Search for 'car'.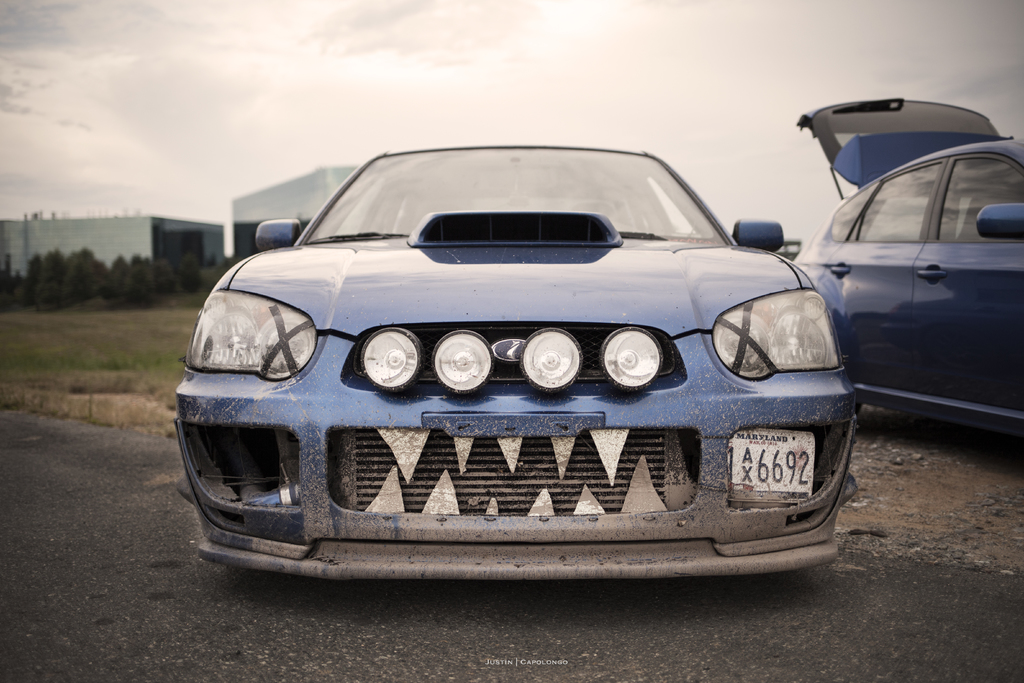
Found at 794,94,1023,470.
